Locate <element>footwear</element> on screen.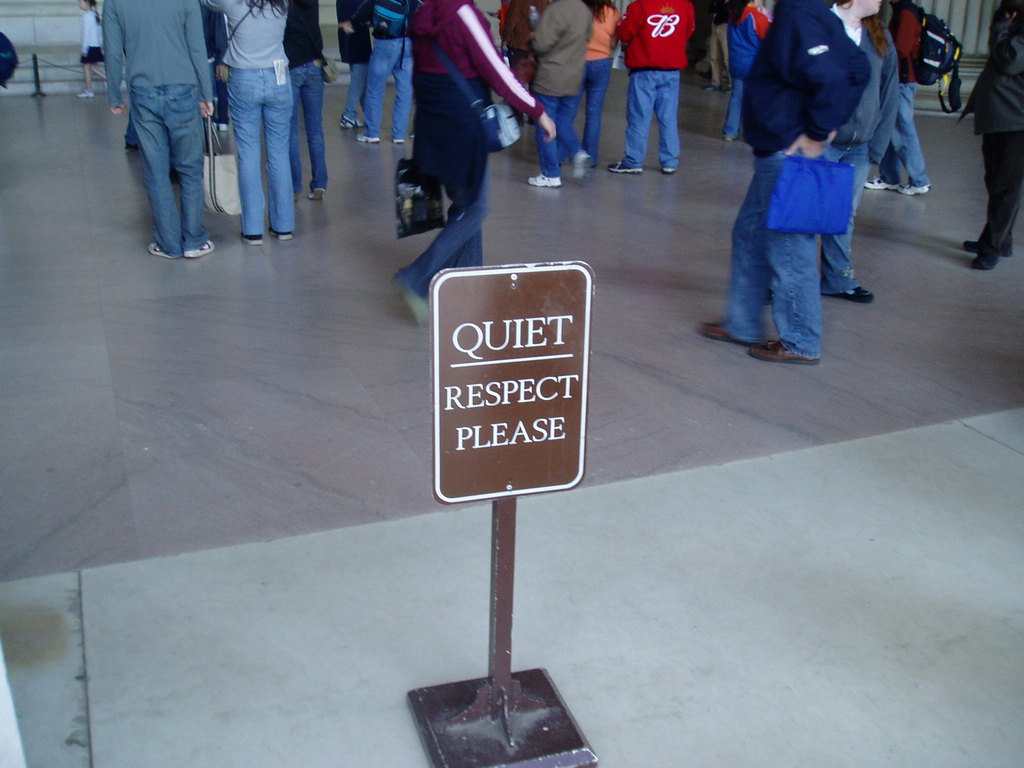
On screen at BBox(124, 139, 138, 152).
